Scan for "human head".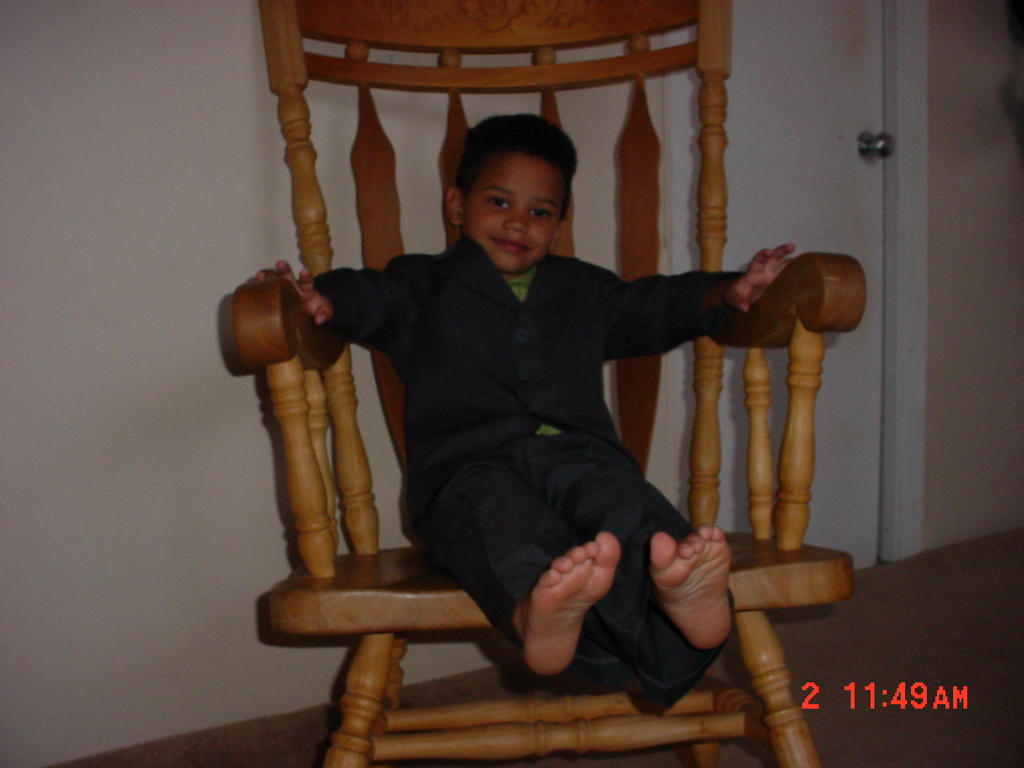
Scan result: [443,112,587,267].
